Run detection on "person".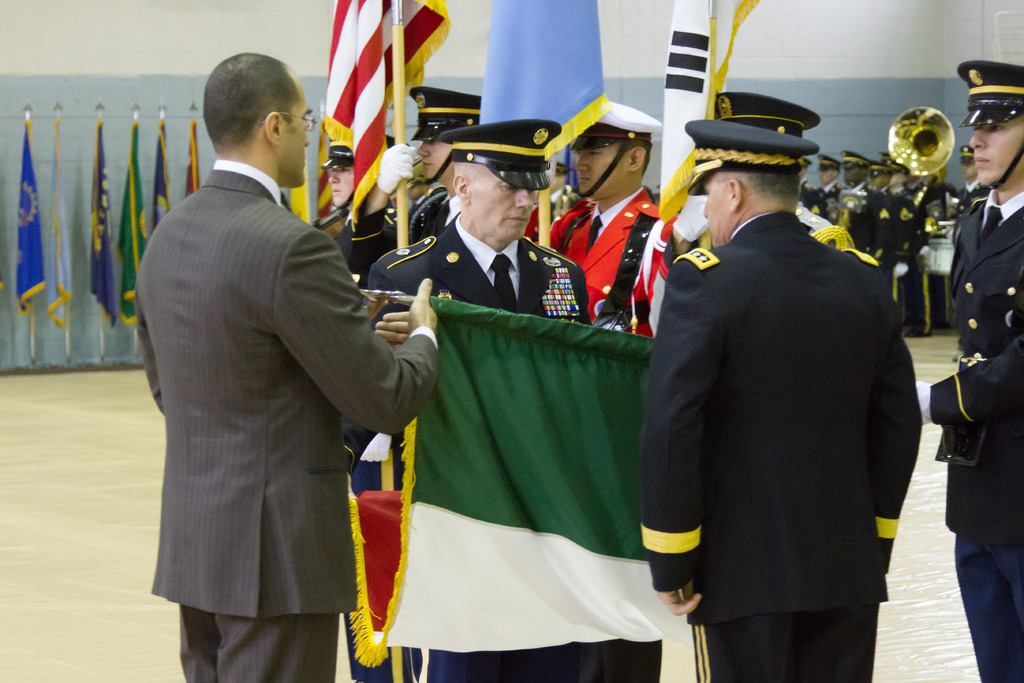
Result: box=[534, 100, 684, 333].
